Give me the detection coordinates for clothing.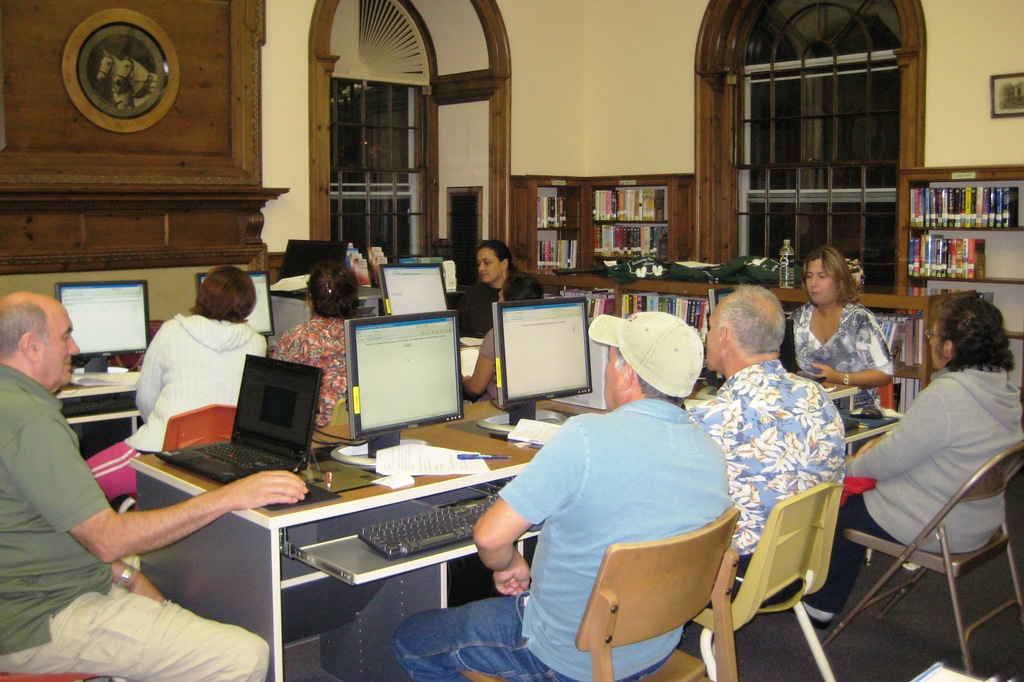
select_region(81, 305, 266, 501).
